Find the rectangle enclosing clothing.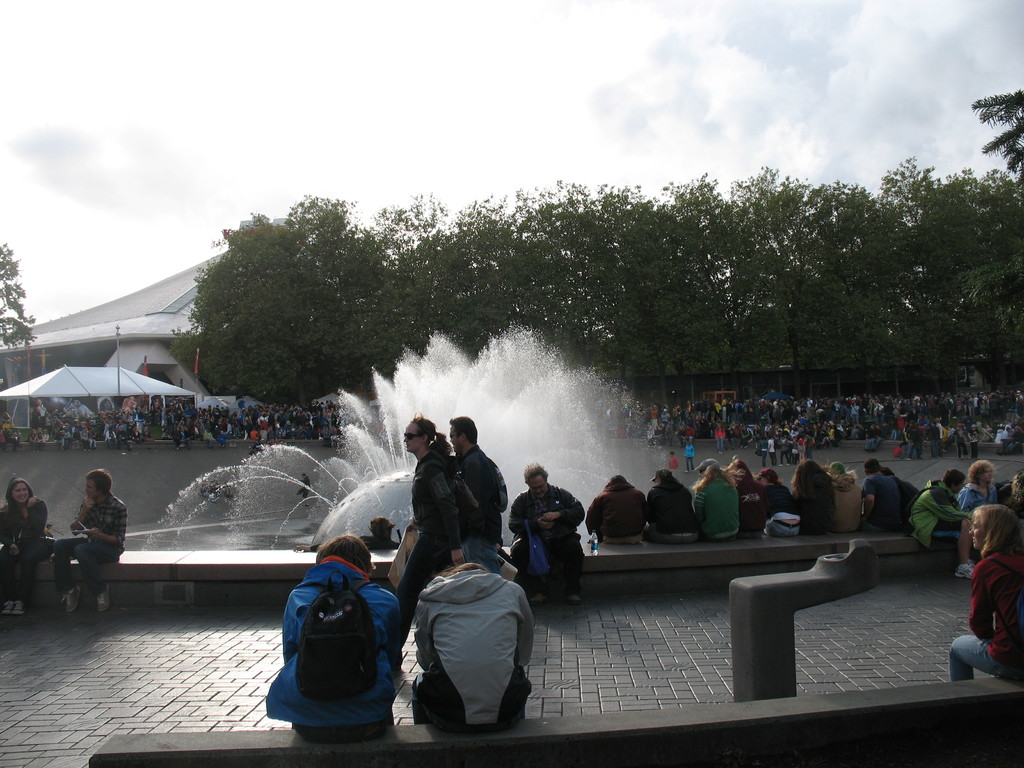
[left=263, top=536, right=398, bottom=742].
